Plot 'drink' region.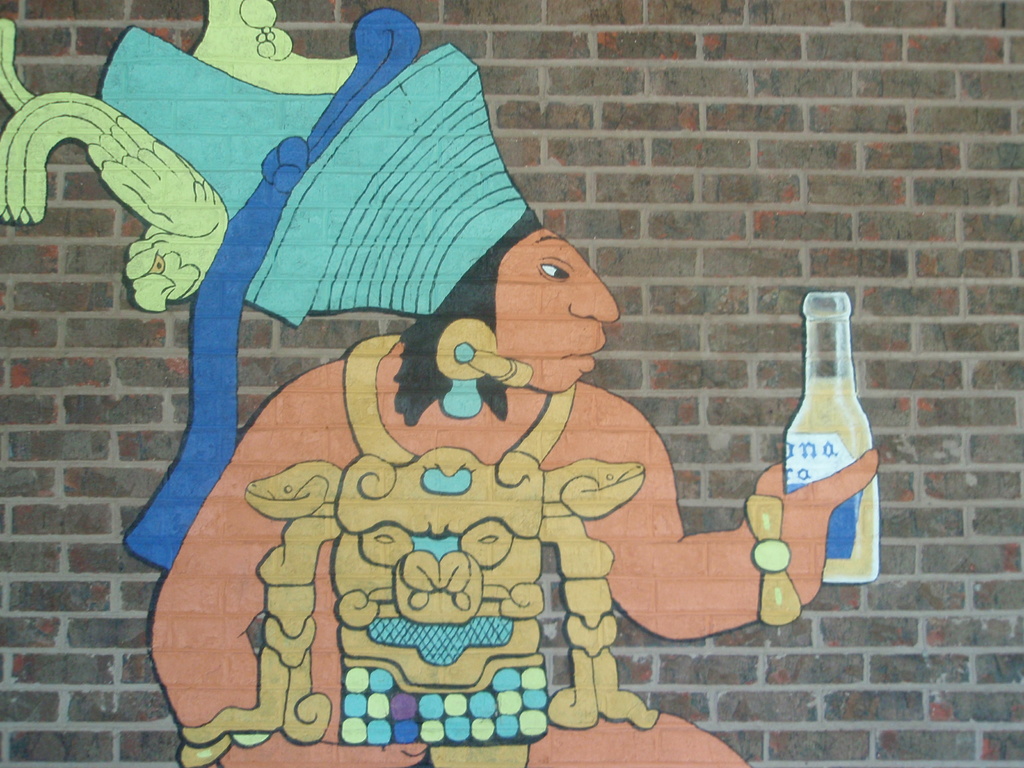
Plotted at BBox(772, 287, 877, 577).
